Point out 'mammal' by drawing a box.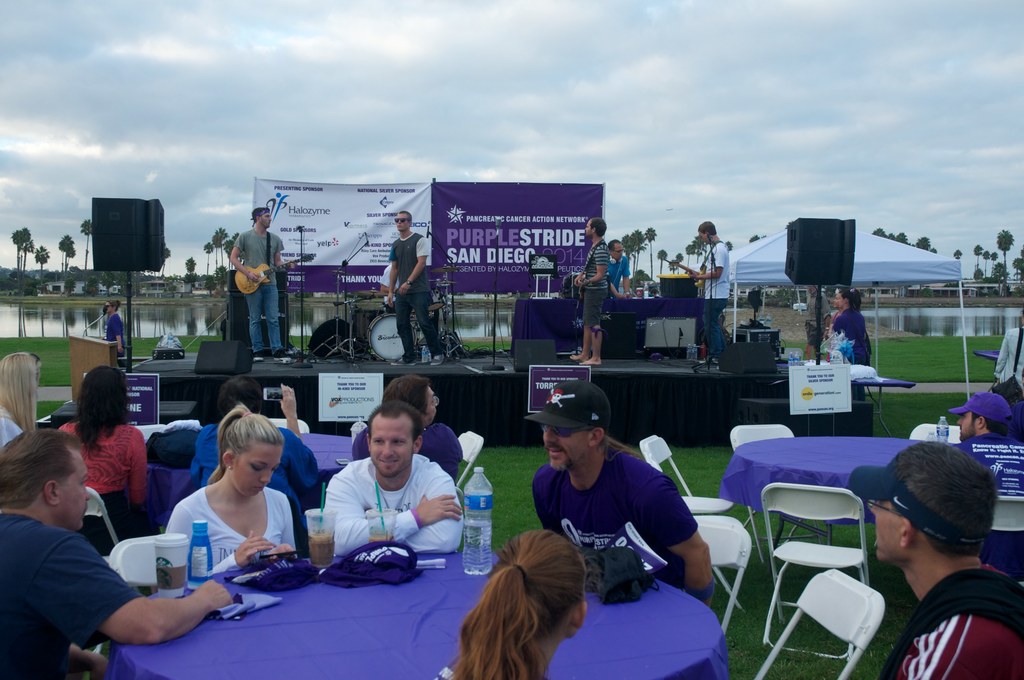
bbox(189, 377, 319, 532).
